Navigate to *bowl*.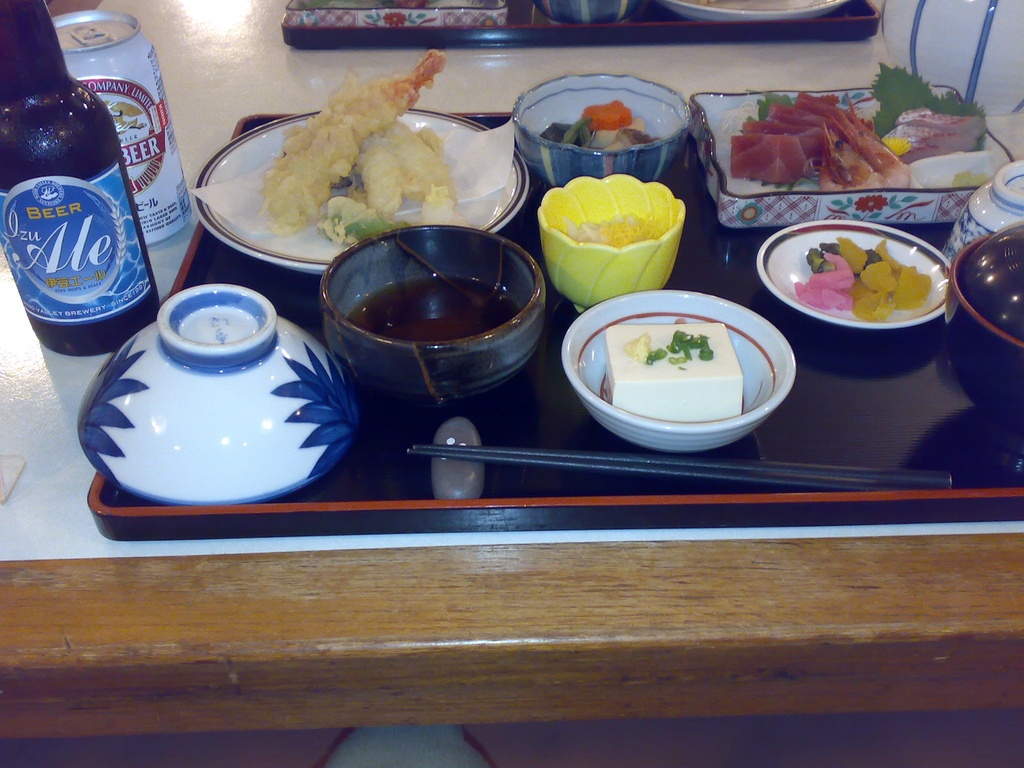
Navigation target: bbox=[76, 283, 360, 507].
